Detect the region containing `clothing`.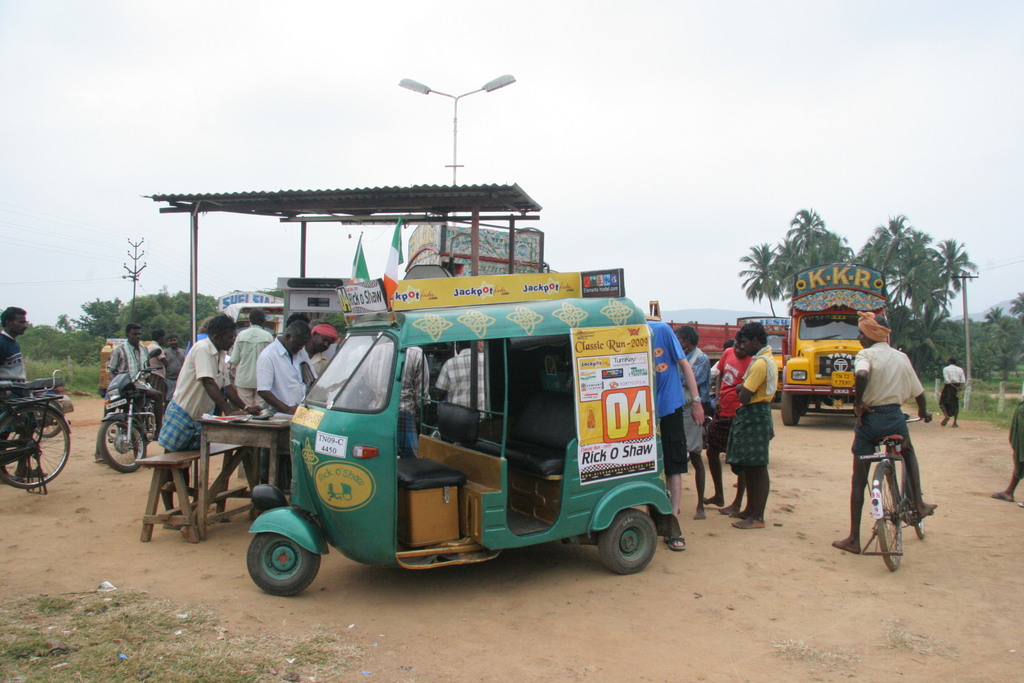
BBox(158, 337, 226, 455).
